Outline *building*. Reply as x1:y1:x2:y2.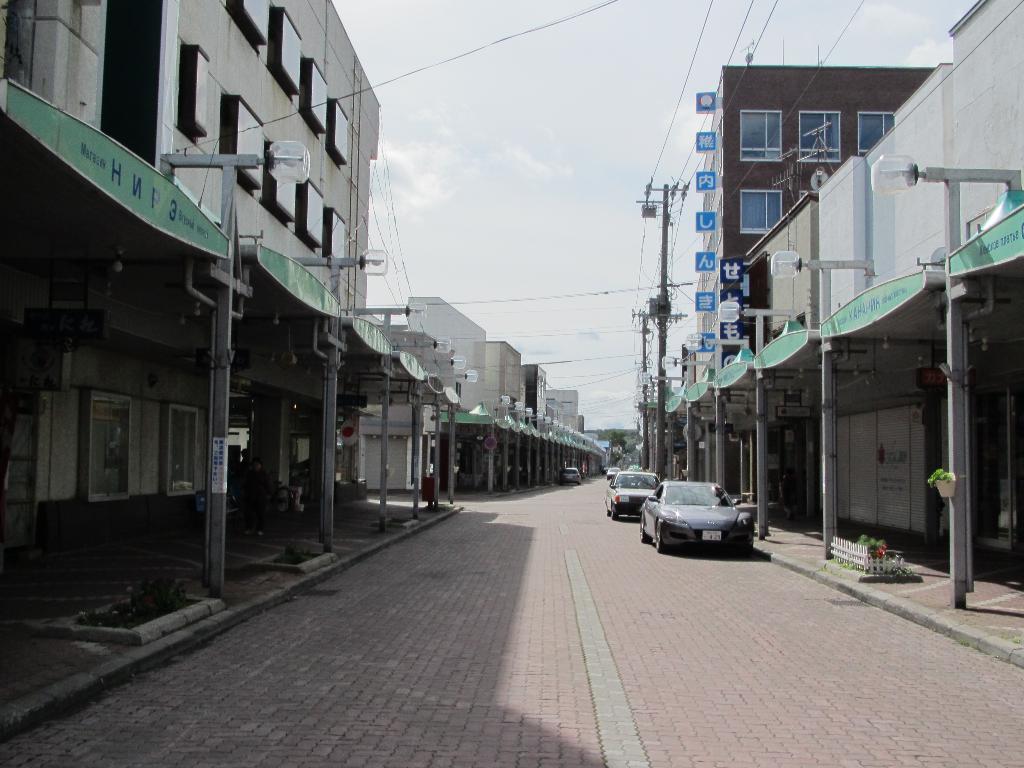
0:0:387:561.
